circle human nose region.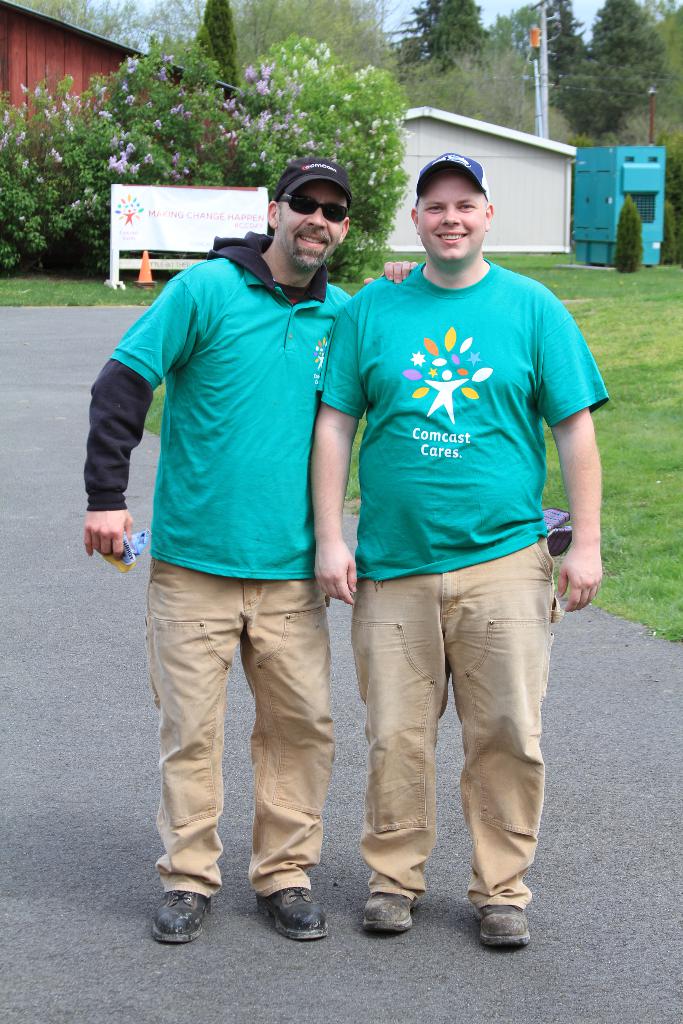
Region: bbox=(439, 207, 460, 226).
